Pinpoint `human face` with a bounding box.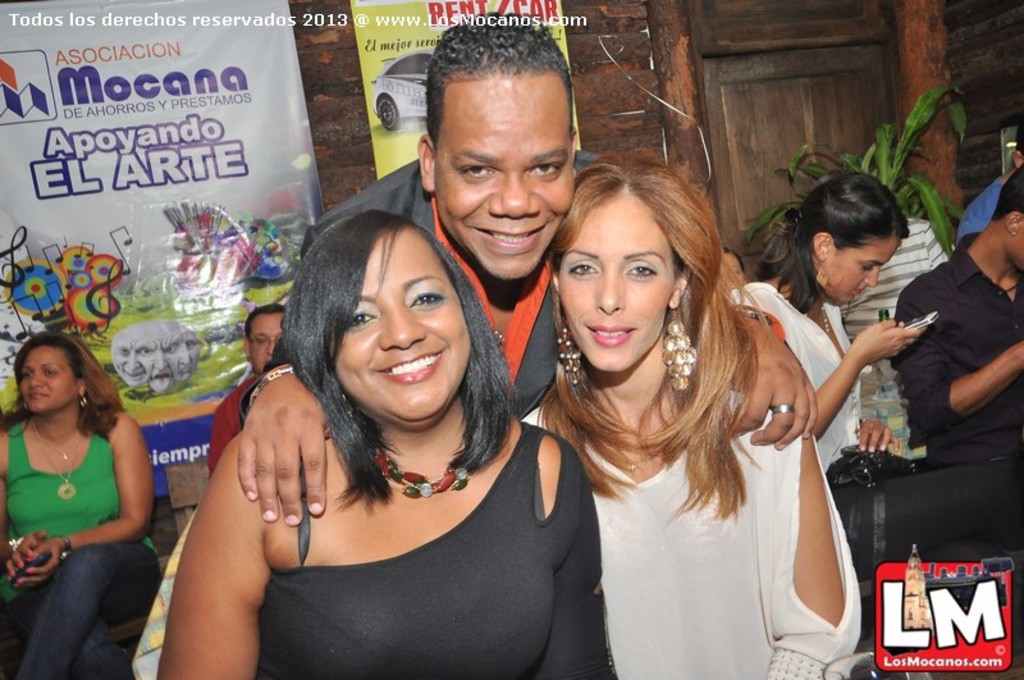
region(20, 350, 76, 410).
